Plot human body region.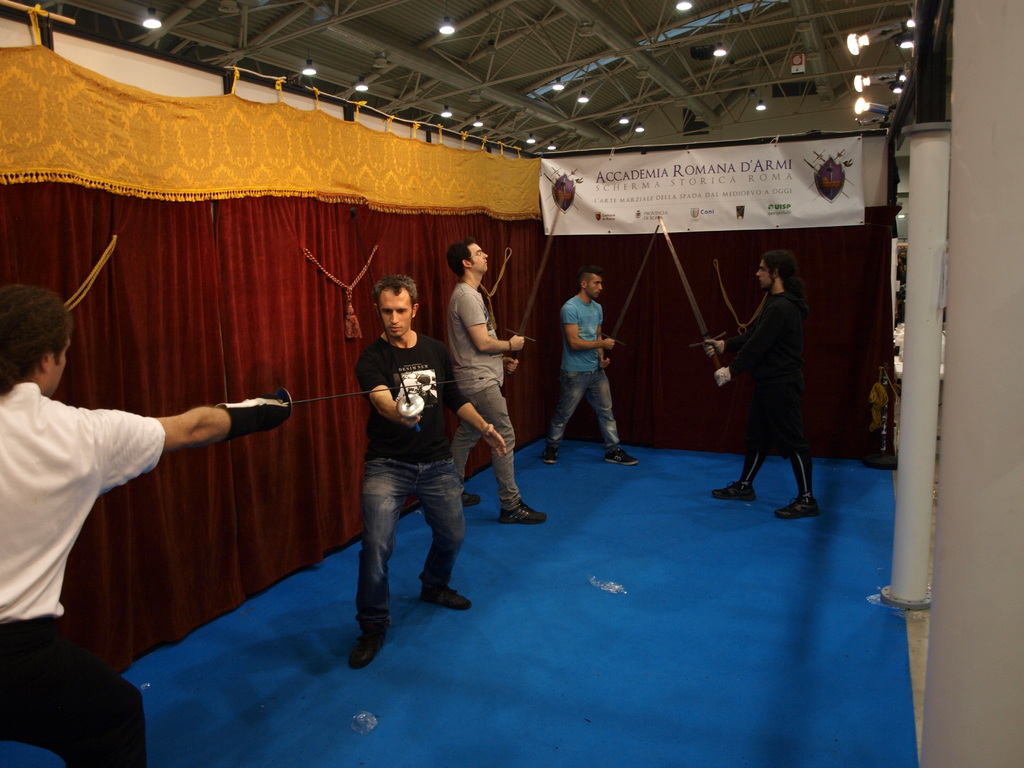
Plotted at x1=689, y1=246, x2=821, y2=529.
